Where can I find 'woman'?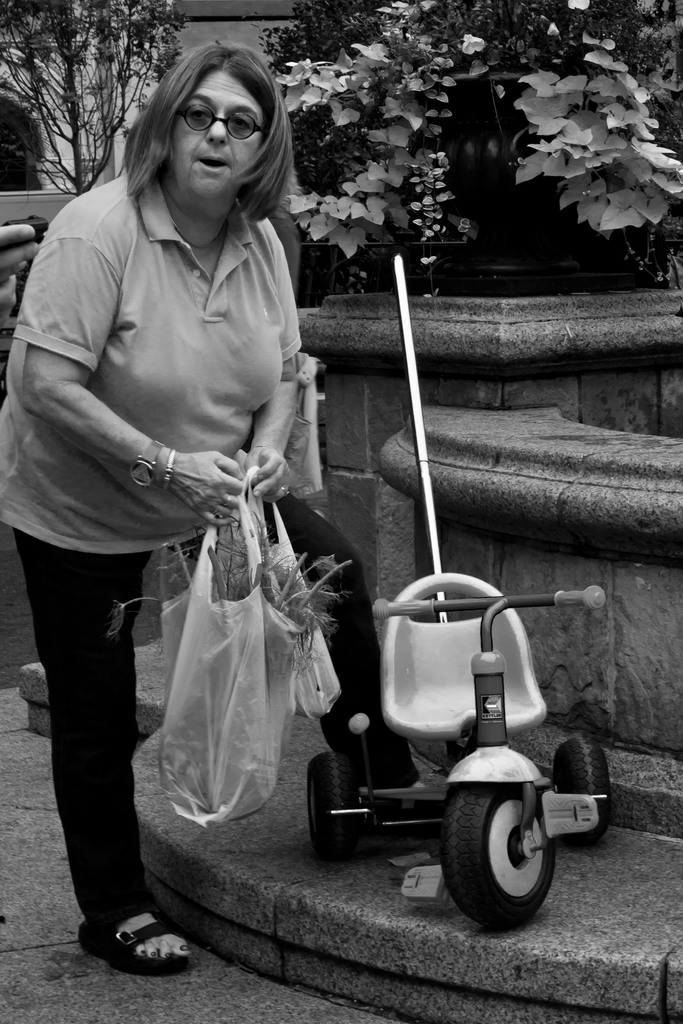
You can find it at {"left": 22, "top": 66, "right": 362, "bottom": 945}.
